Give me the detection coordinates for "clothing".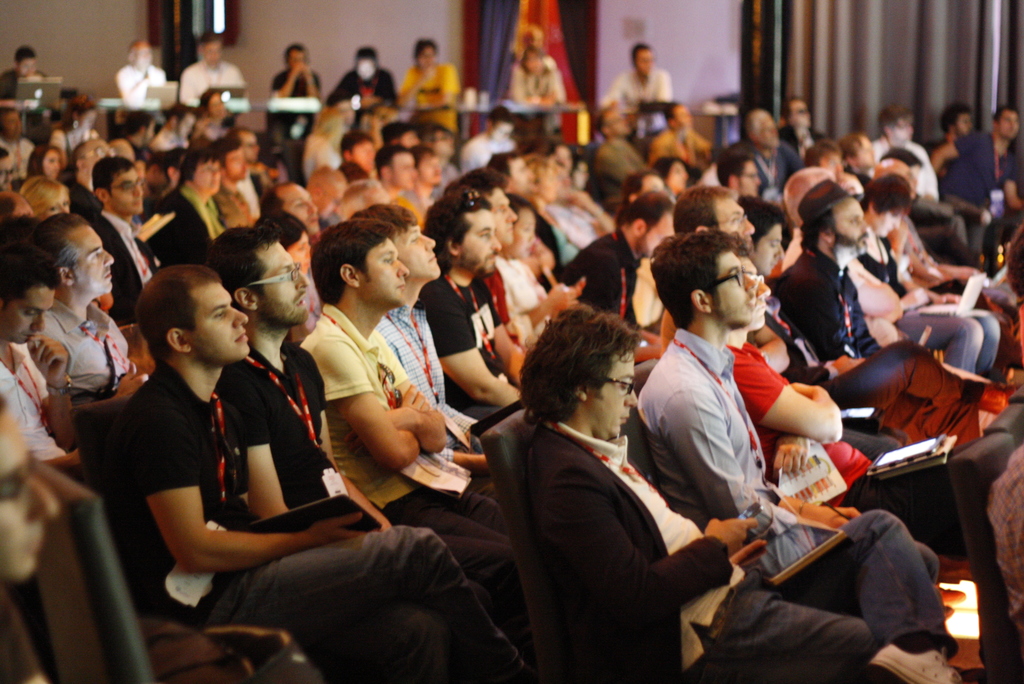
783,249,910,418.
